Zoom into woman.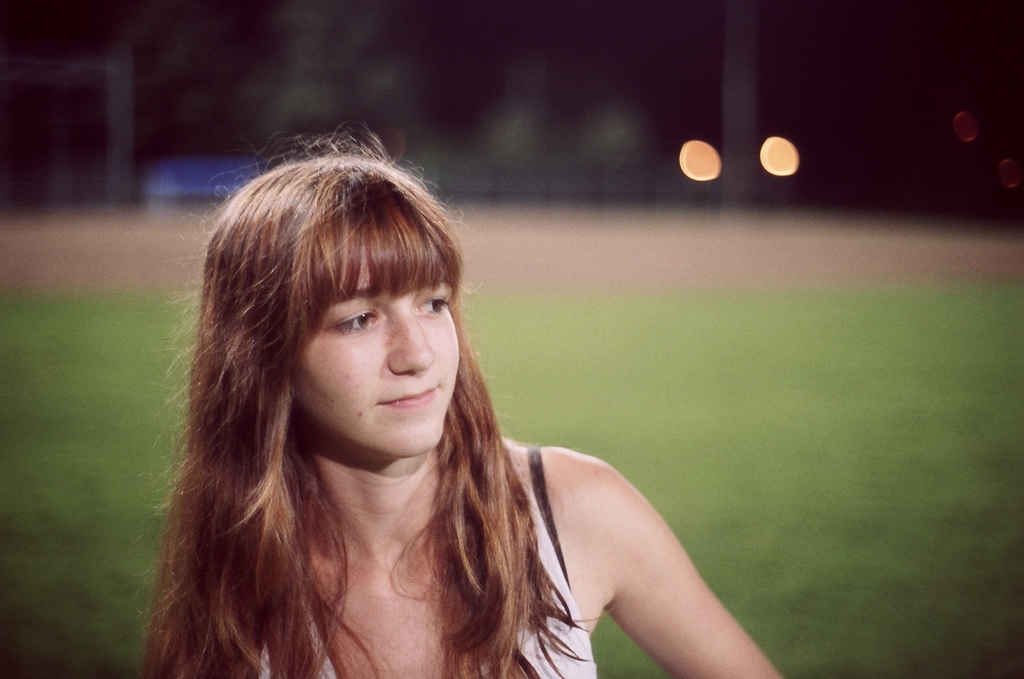
Zoom target: 141, 133, 713, 672.
